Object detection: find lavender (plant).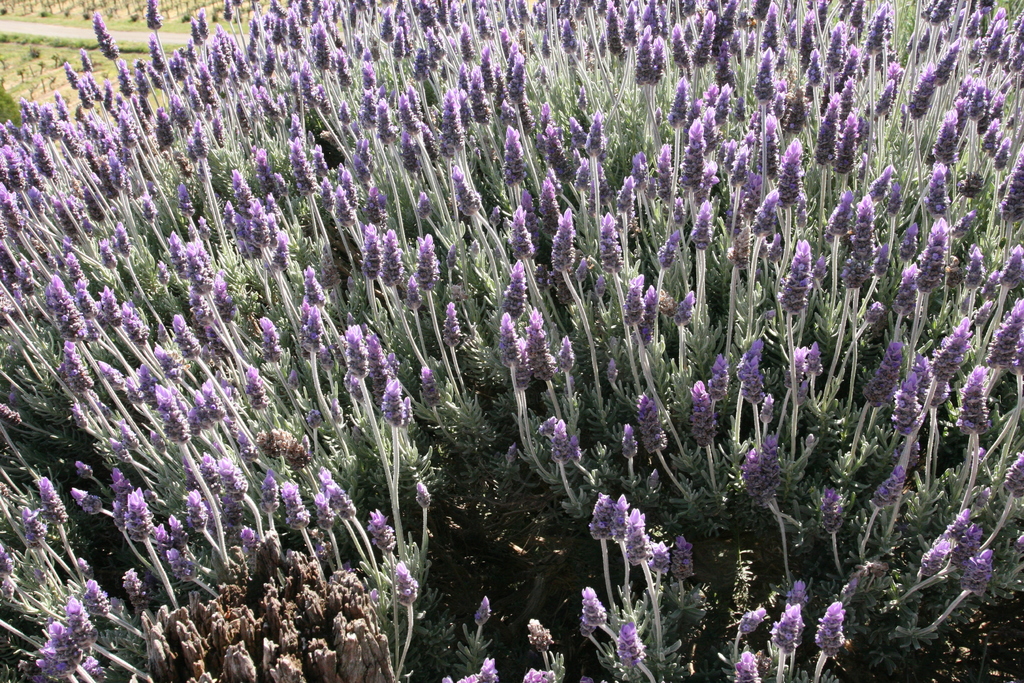
<box>410,229,445,302</box>.
